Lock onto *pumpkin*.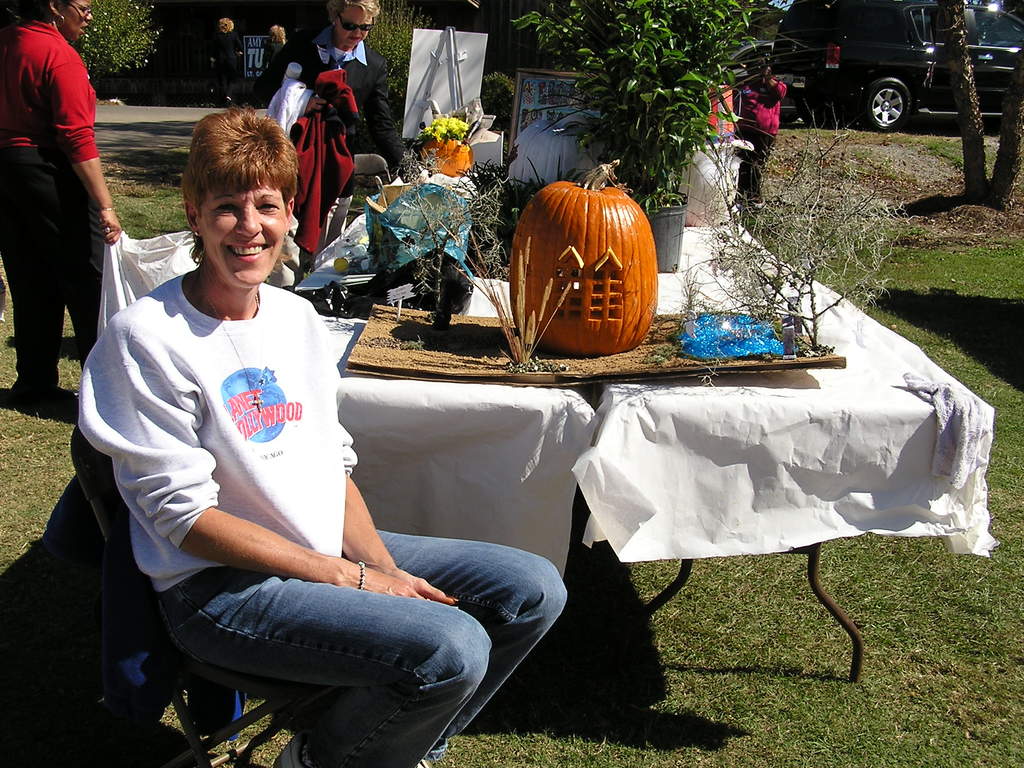
Locked: [418, 134, 472, 175].
